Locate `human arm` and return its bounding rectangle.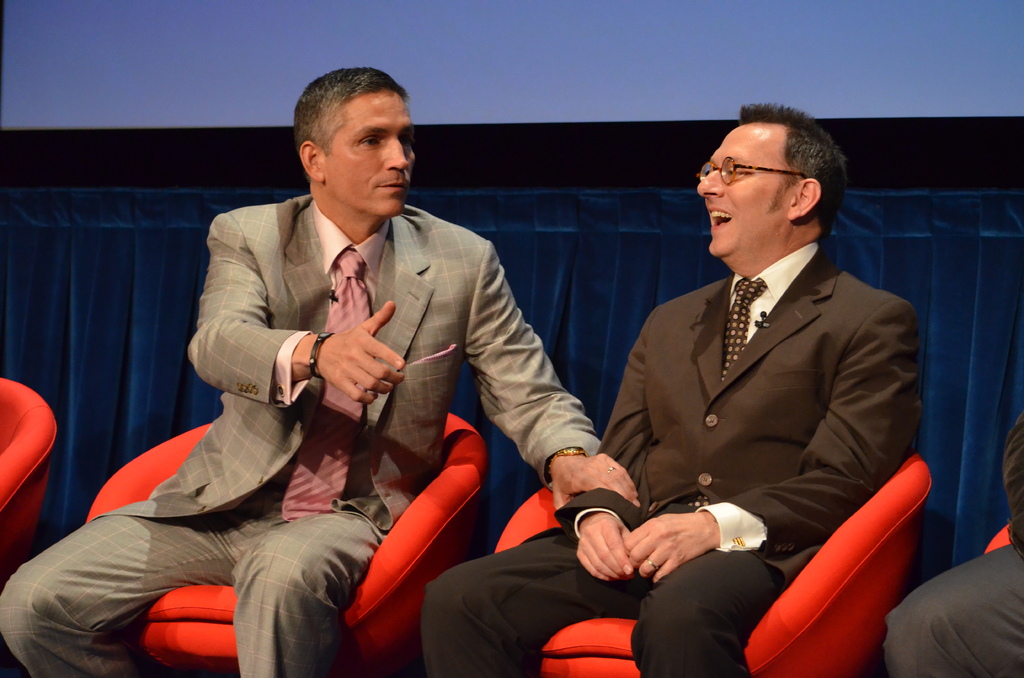
[551,314,650,584].
